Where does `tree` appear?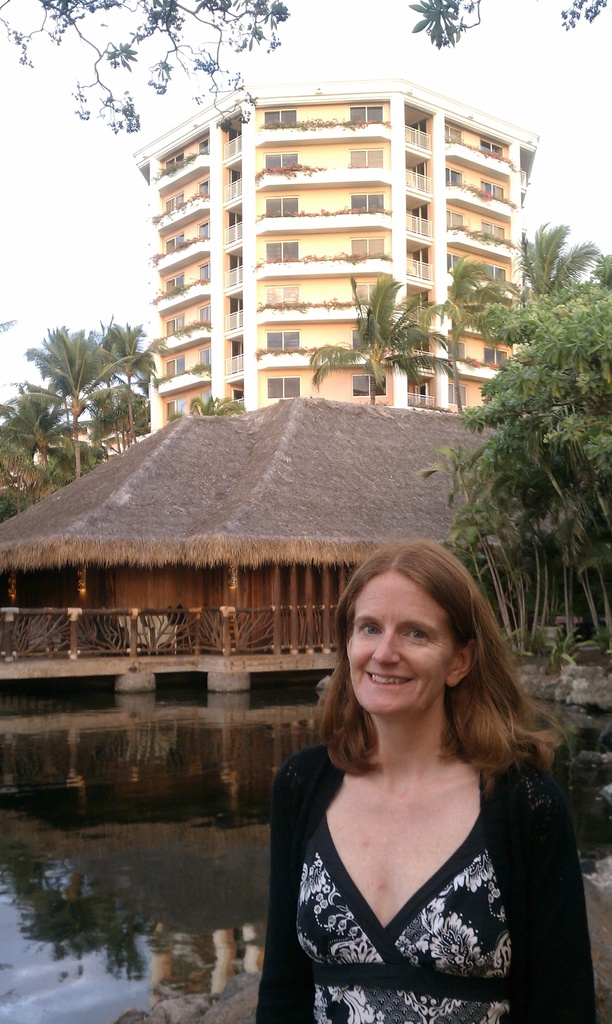
Appears at <region>297, 276, 465, 404</region>.
